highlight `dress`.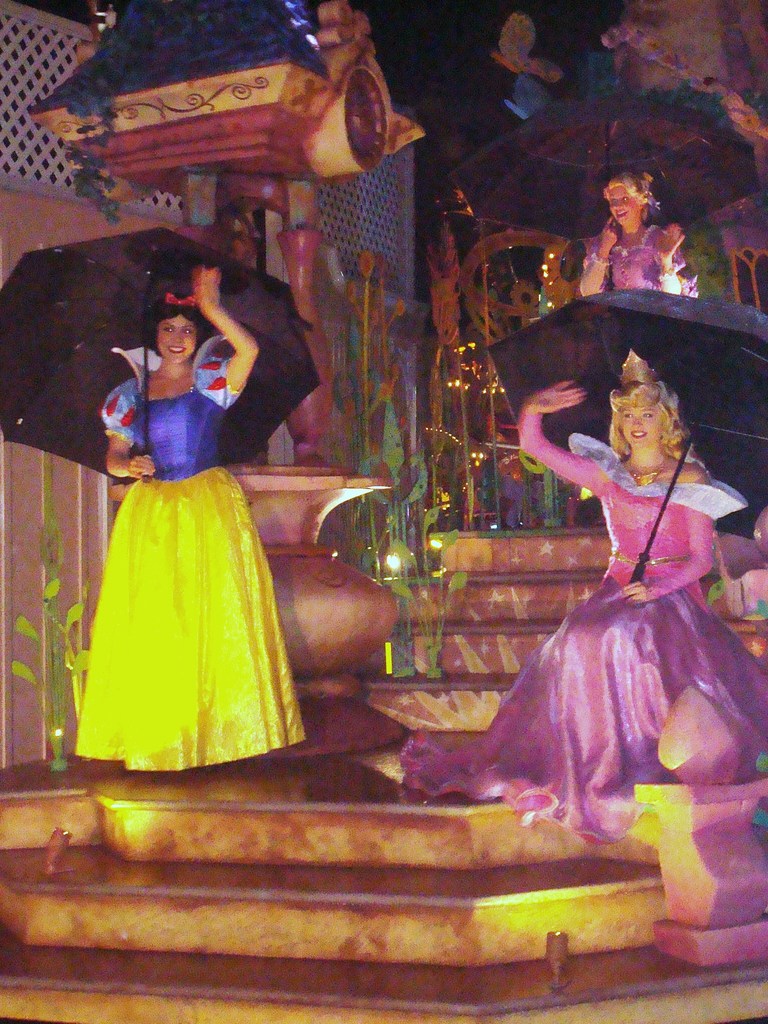
Highlighted region: region(394, 415, 767, 852).
